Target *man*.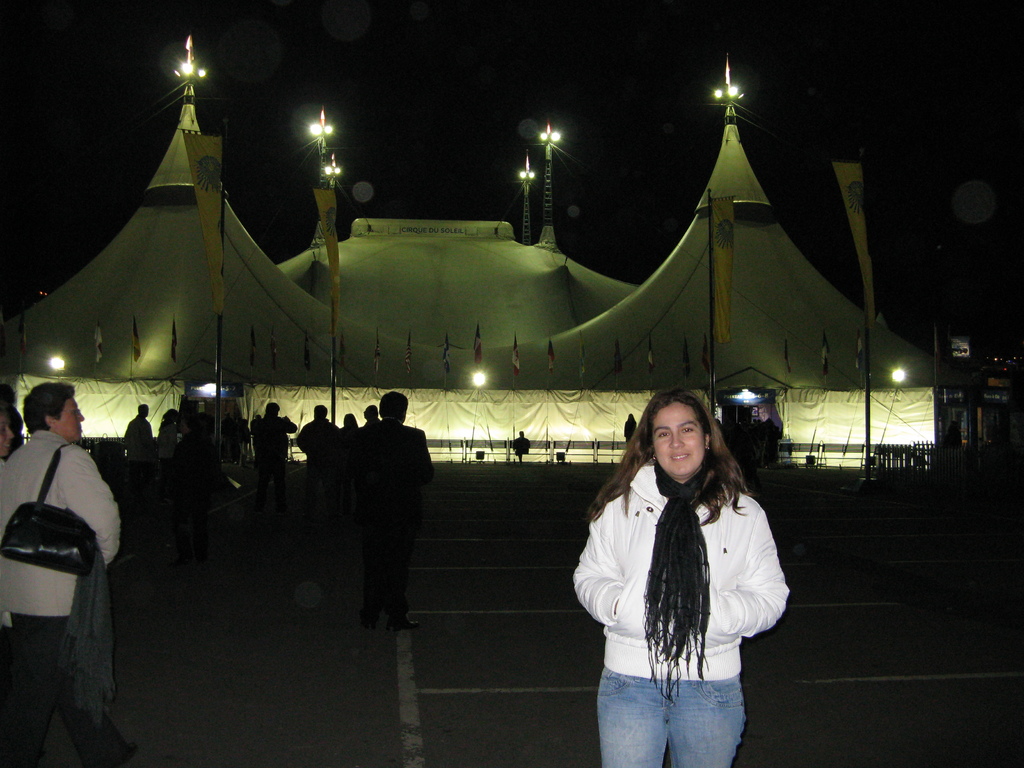
Target region: BBox(513, 428, 534, 460).
